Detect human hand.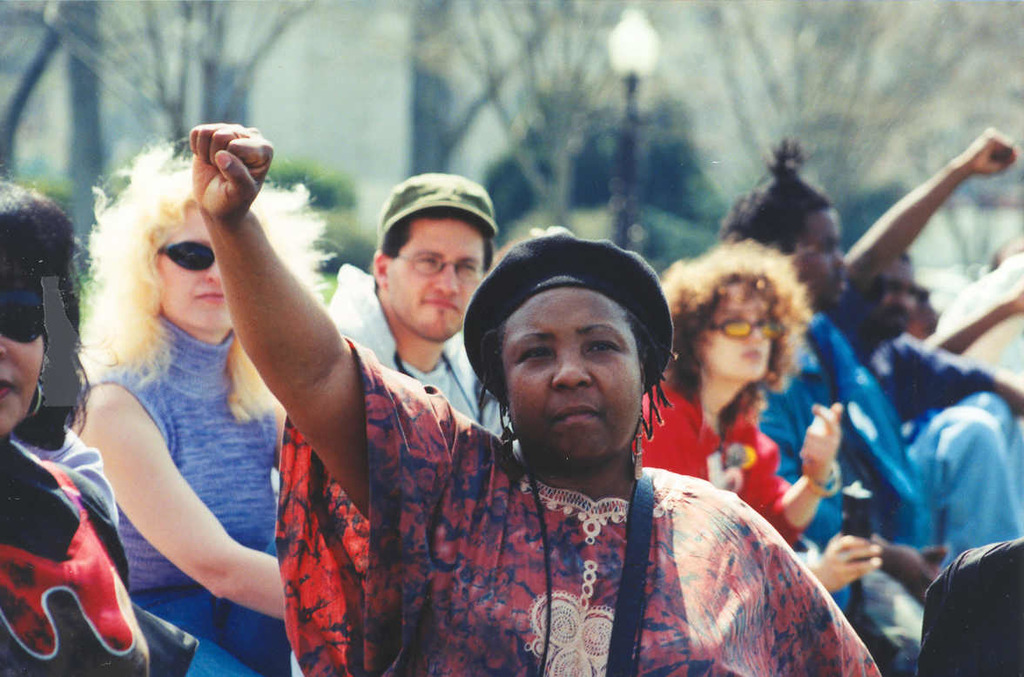
Detected at 885,542,941,607.
